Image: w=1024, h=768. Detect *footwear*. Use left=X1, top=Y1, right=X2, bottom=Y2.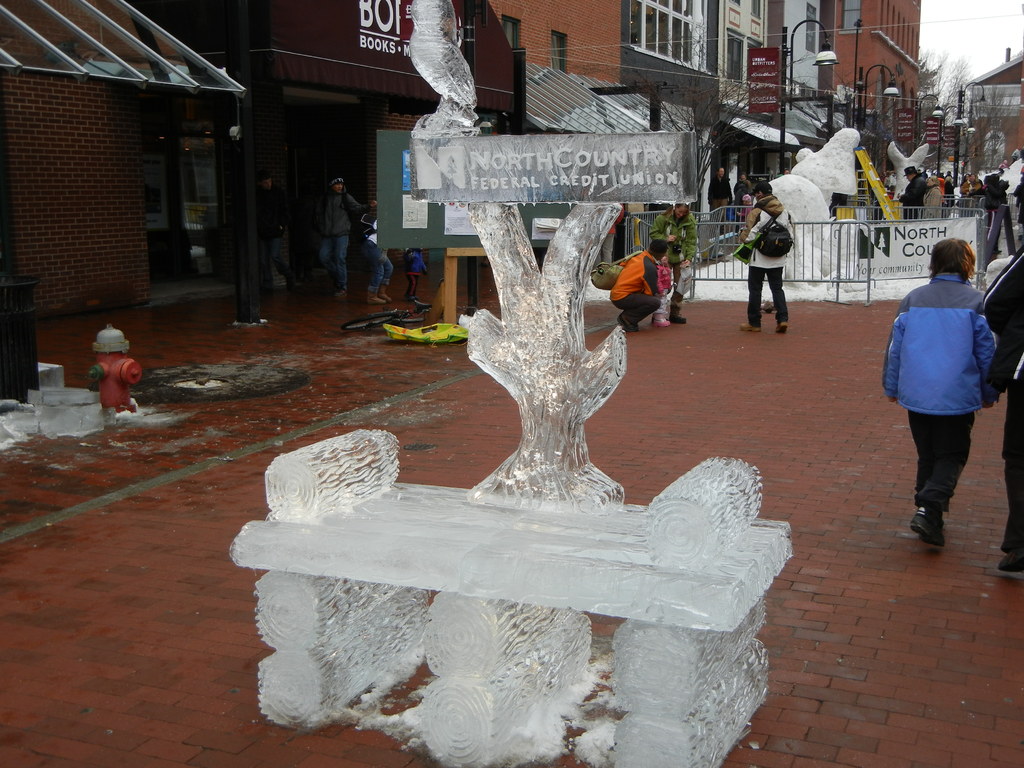
left=671, top=306, right=687, bottom=323.
